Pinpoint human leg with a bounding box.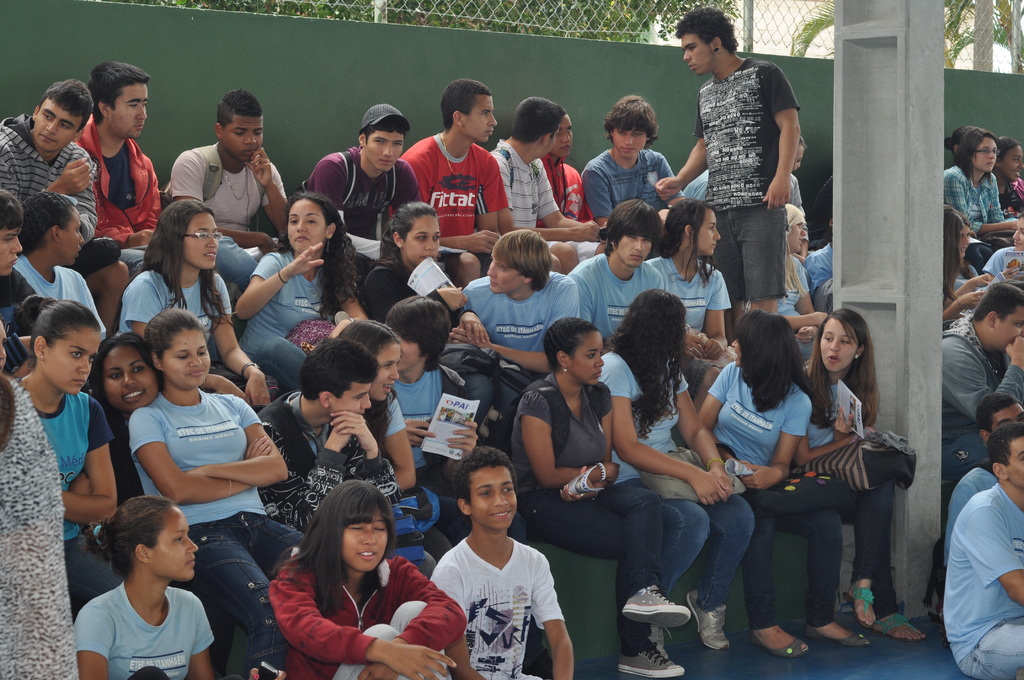
l=956, t=622, r=1023, b=679.
